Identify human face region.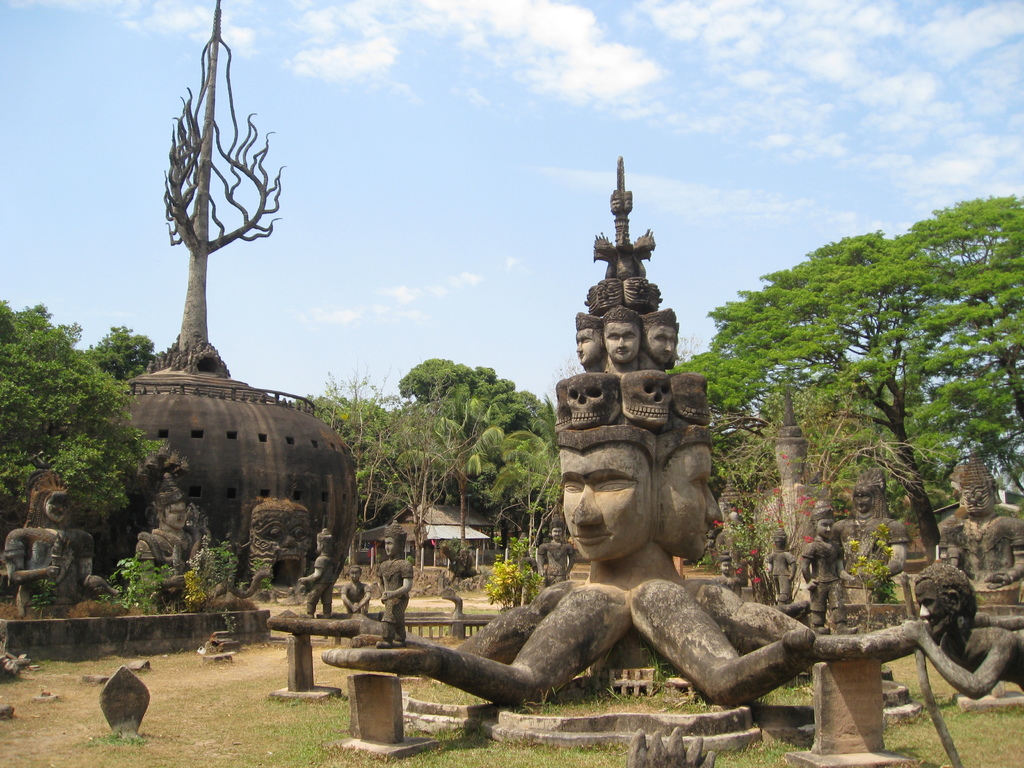
Region: BBox(384, 536, 397, 559).
